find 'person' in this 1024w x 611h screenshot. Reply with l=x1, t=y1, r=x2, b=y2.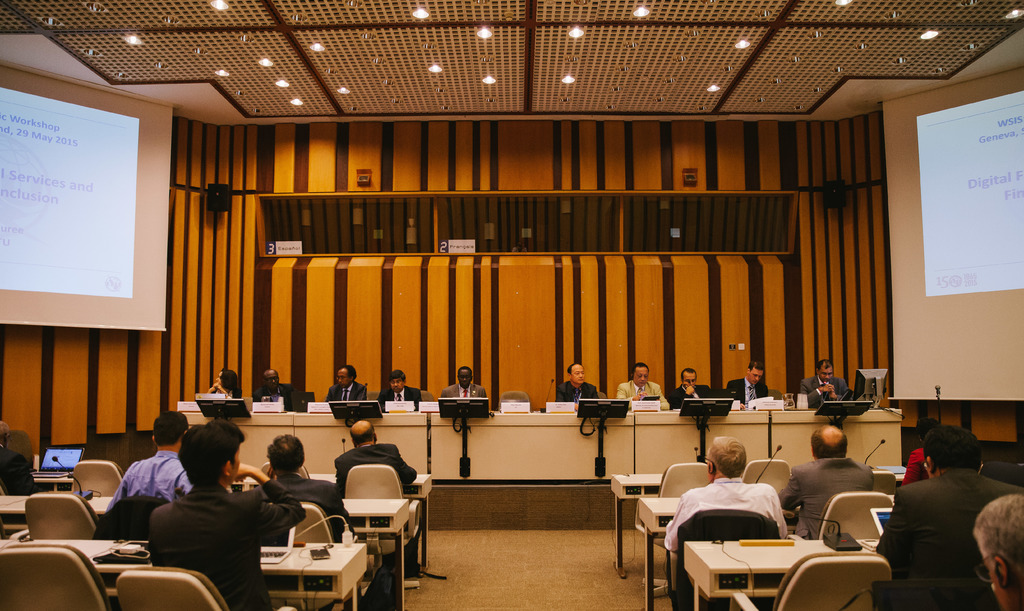
l=324, t=363, r=369, b=405.
